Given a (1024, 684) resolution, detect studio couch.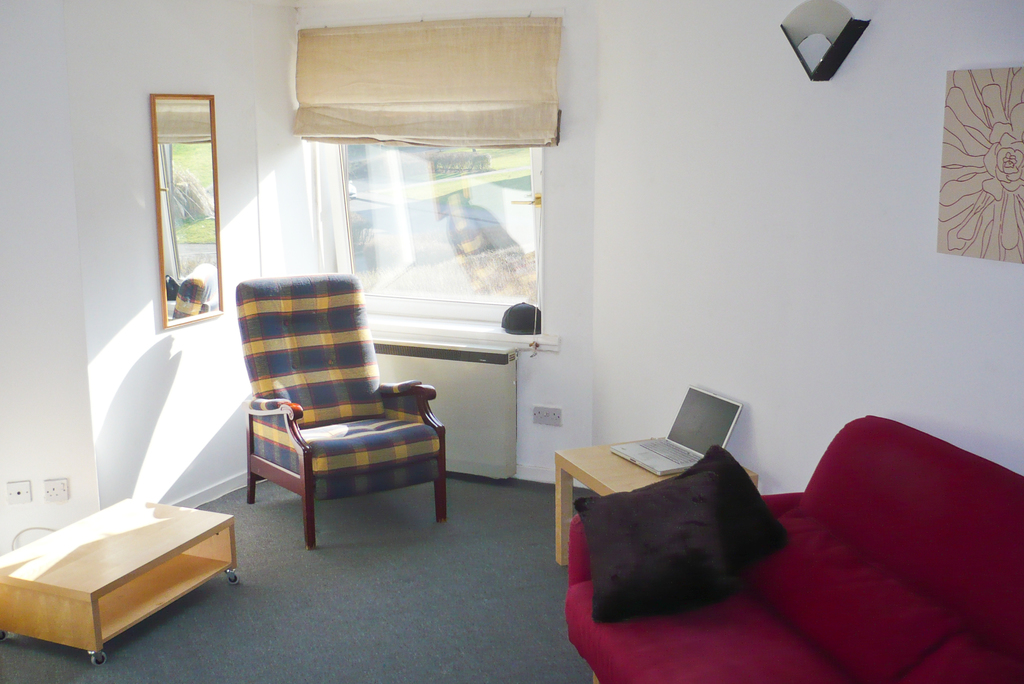
region(563, 415, 1022, 683).
